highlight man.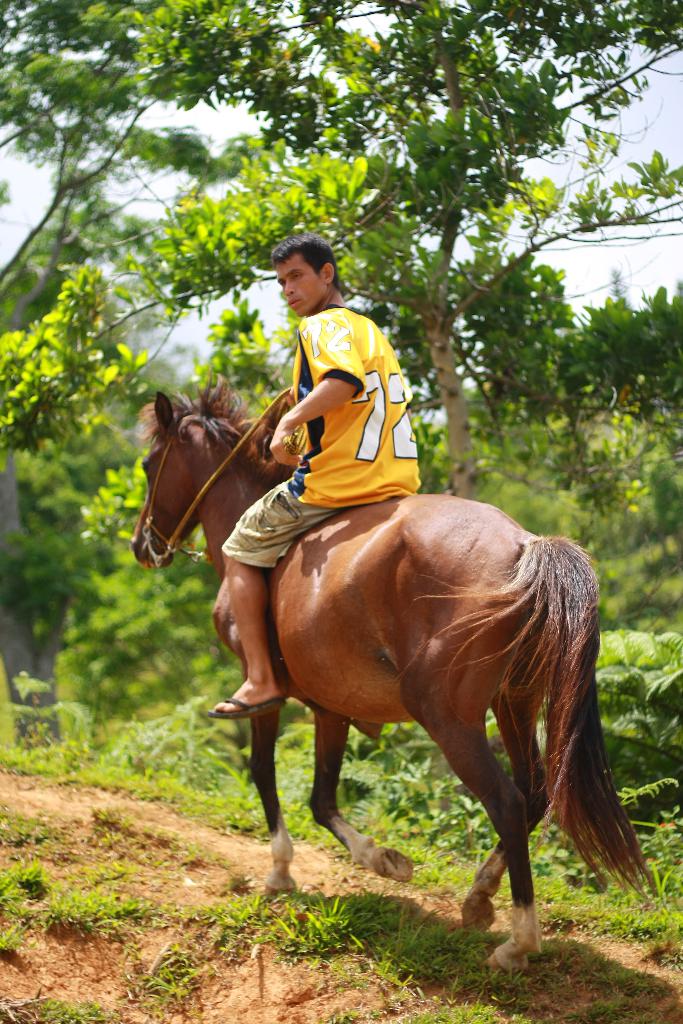
Highlighted region: crop(208, 234, 418, 717).
